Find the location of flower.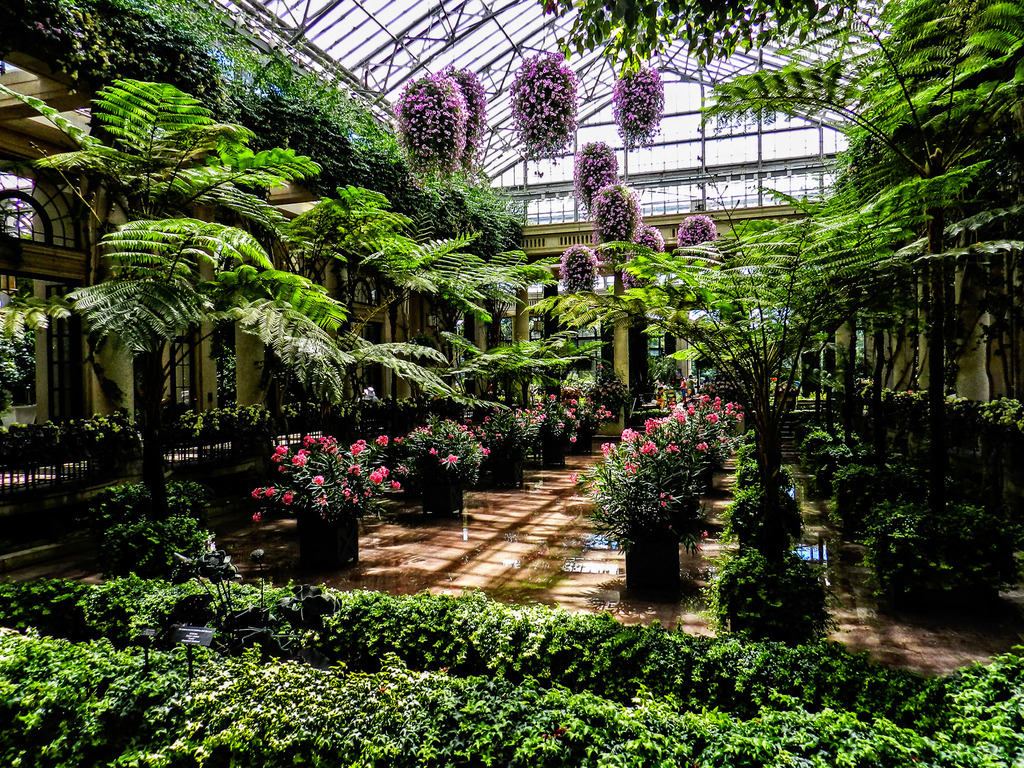
Location: detection(317, 492, 330, 503).
